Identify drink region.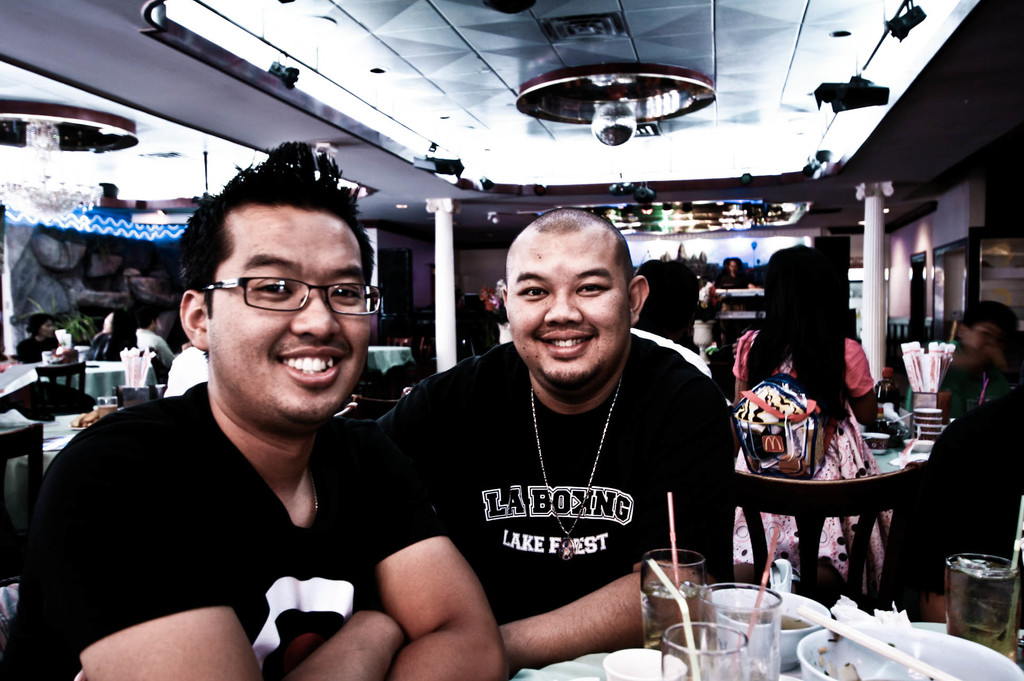
Region: region(638, 584, 709, 652).
